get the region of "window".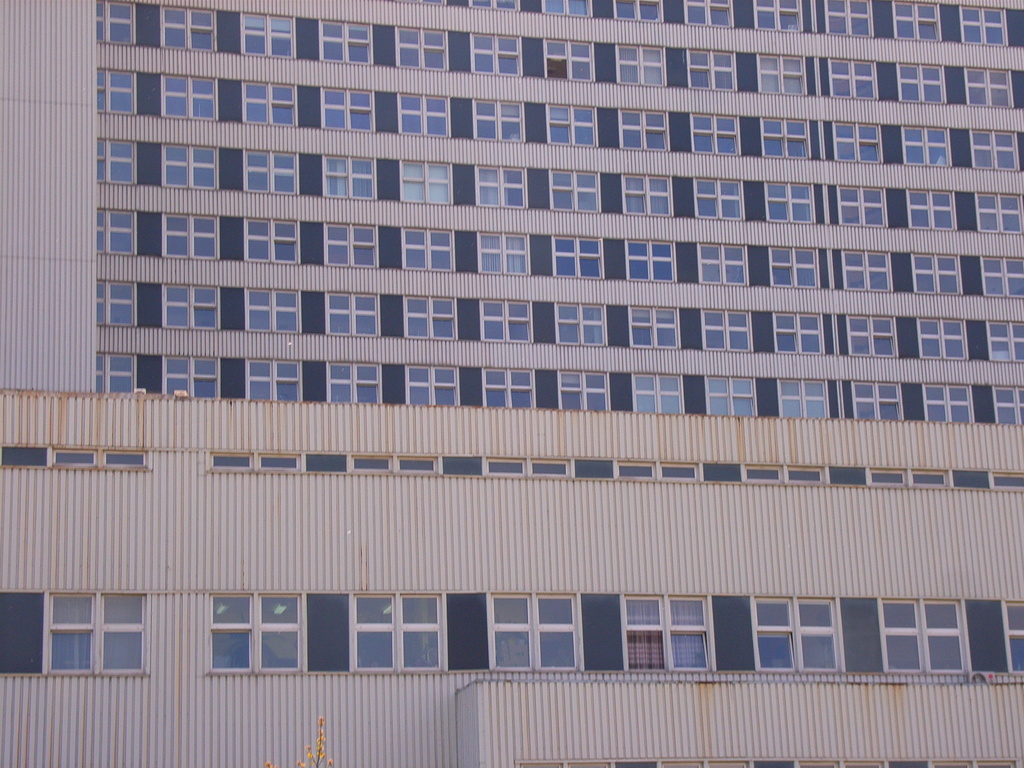
346,590,447,678.
